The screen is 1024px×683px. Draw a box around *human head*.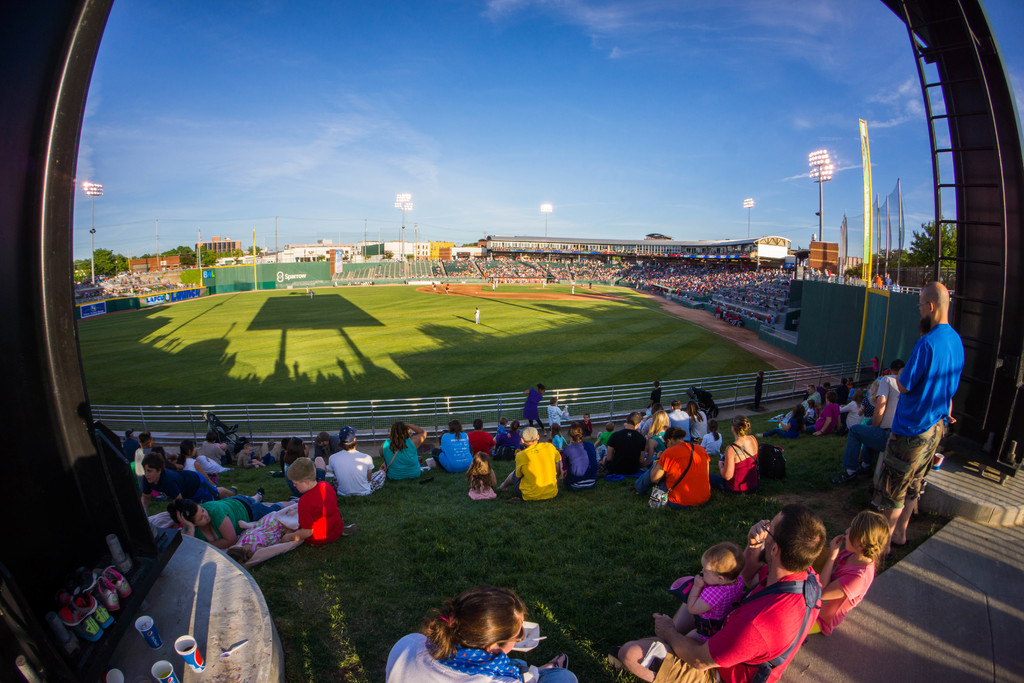
box=[500, 417, 505, 427].
